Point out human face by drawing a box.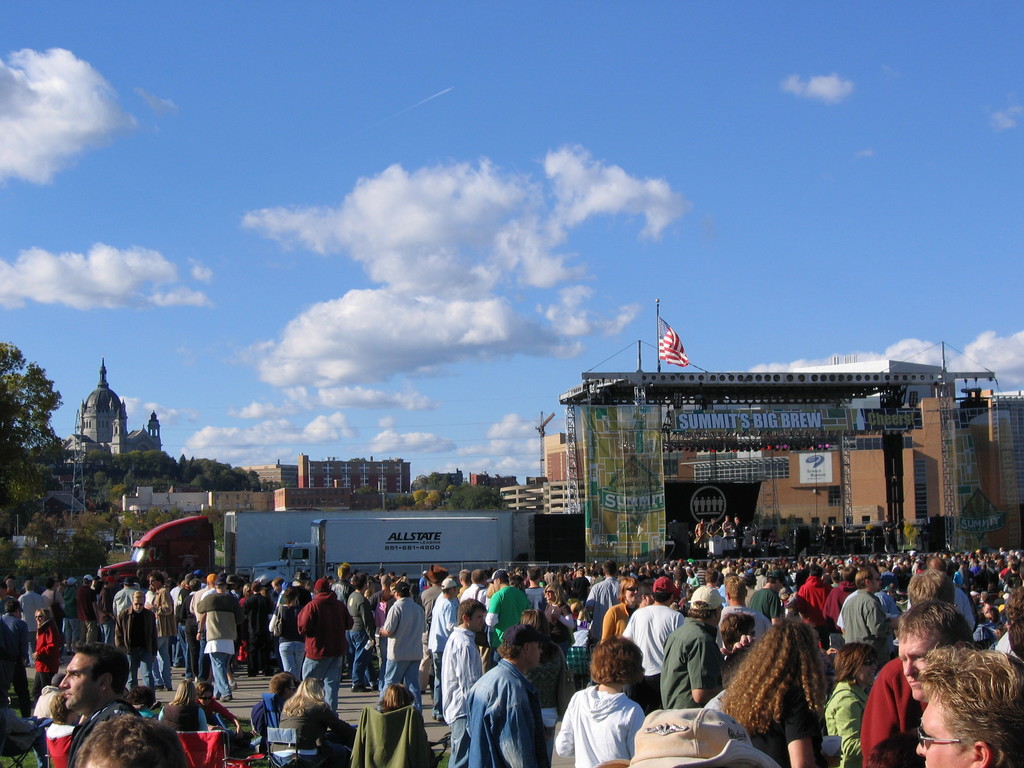
[left=529, top=643, right=543, bottom=671].
